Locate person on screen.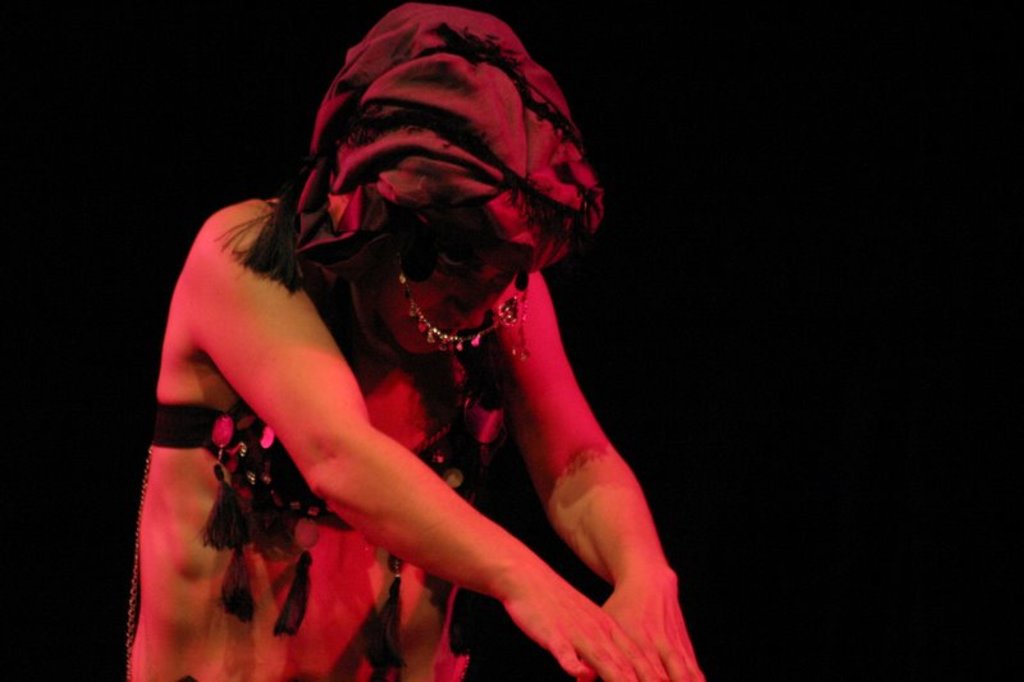
On screen at 125:14:714:659.
